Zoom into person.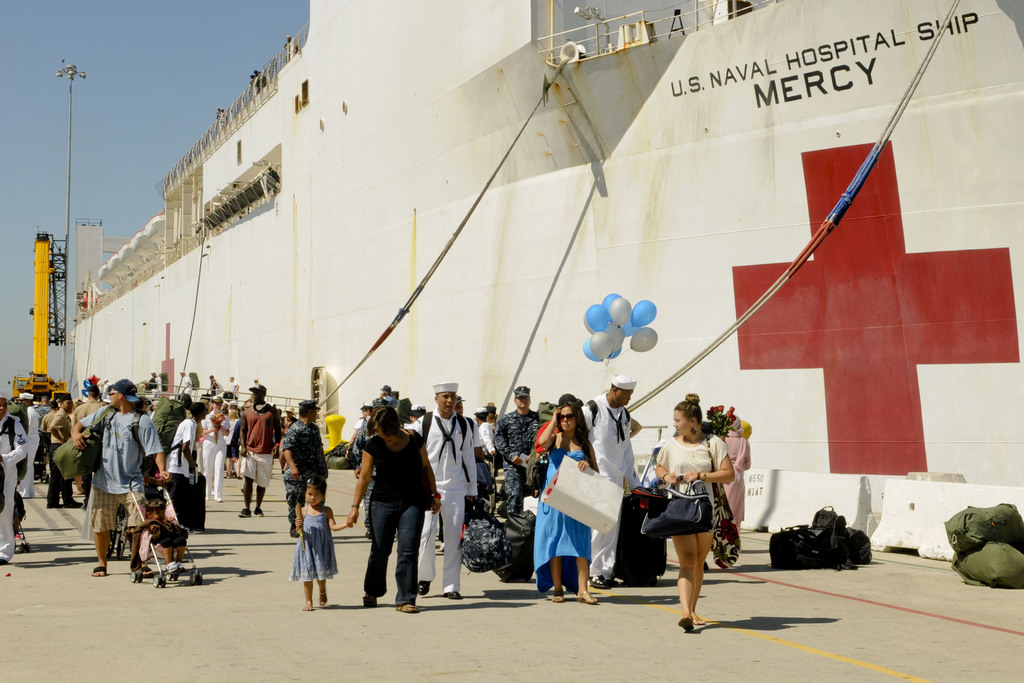
Zoom target: (236, 381, 279, 516).
